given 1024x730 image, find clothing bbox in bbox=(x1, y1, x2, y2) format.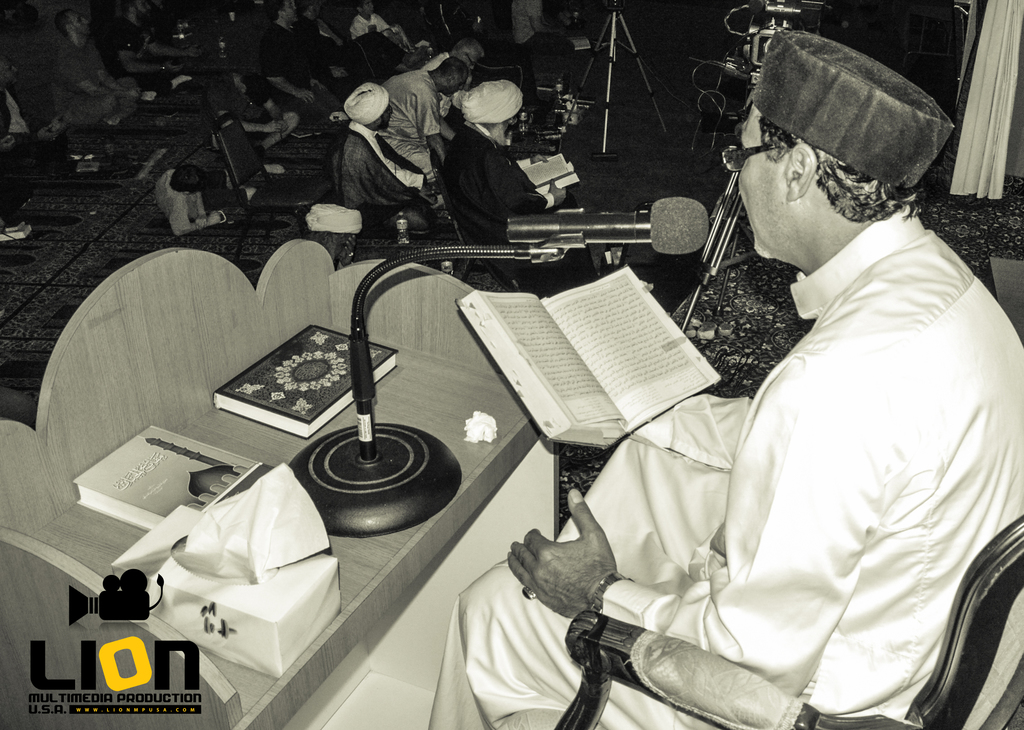
bbox=(338, 80, 394, 133).
